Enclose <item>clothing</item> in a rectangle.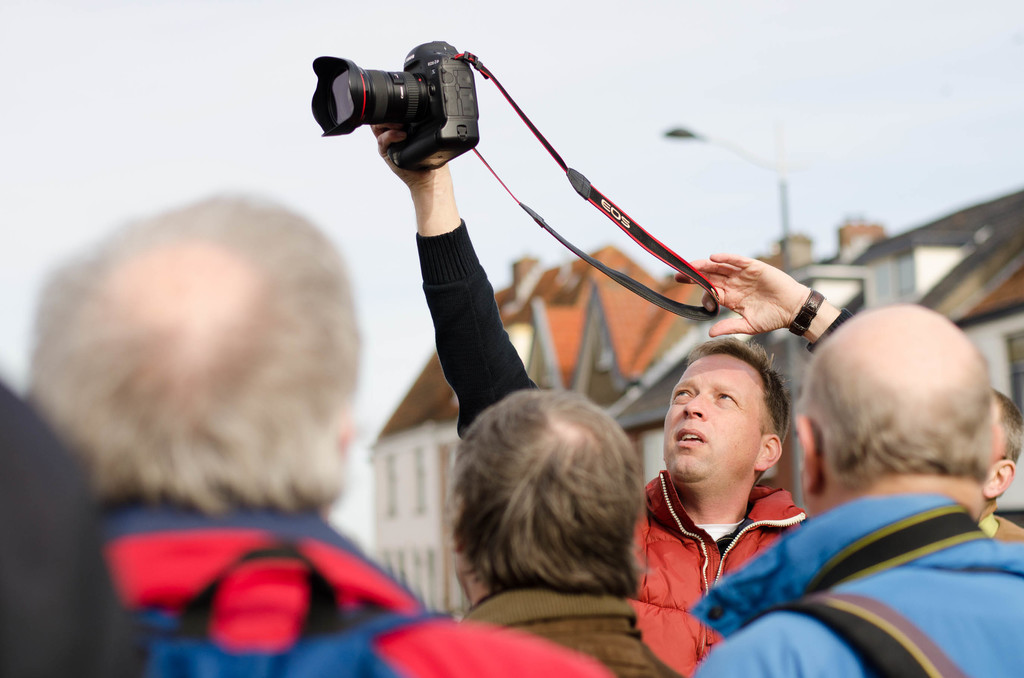
[713,405,997,677].
